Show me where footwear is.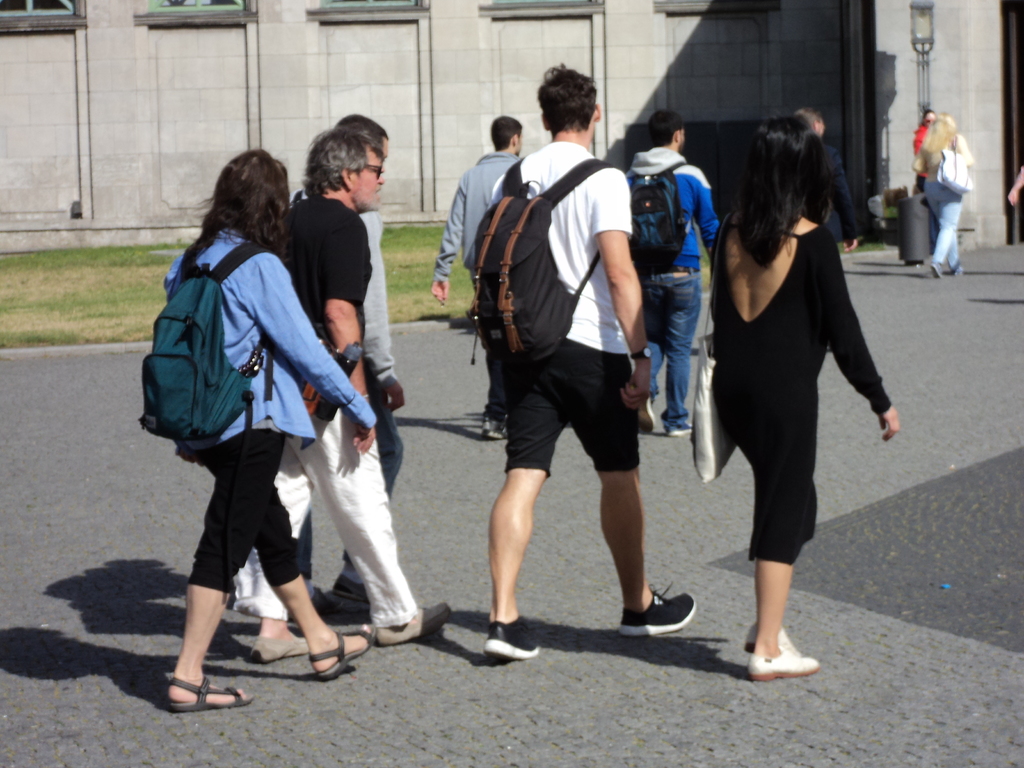
footwear is at [664,426,691,440].
